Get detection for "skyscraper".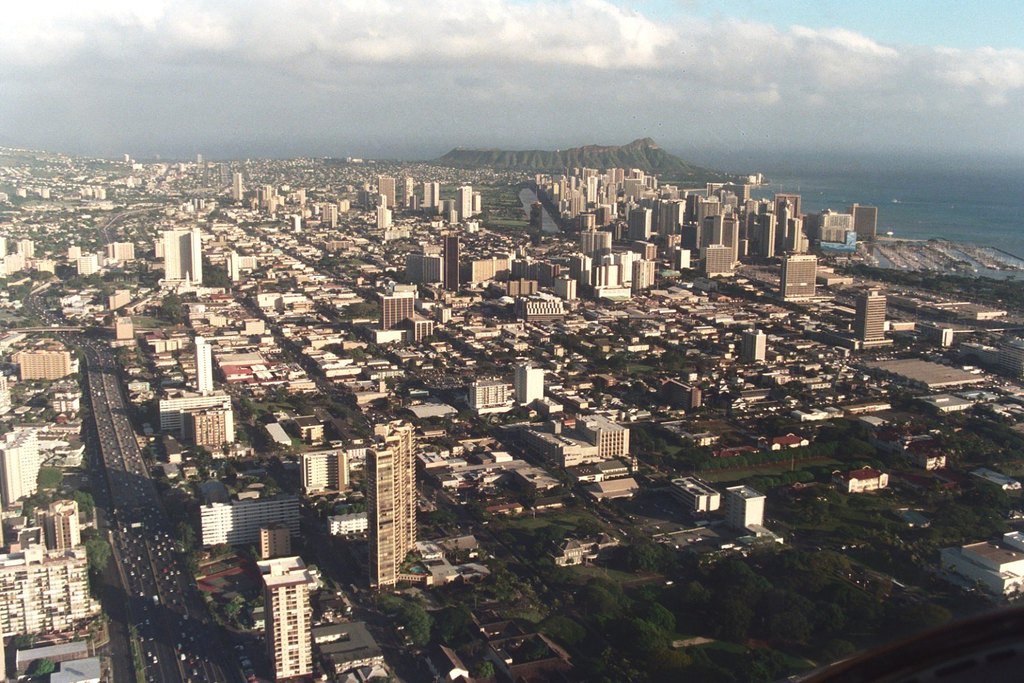
Detection: [x1=599, y1=427, x2=634, y2=455].
